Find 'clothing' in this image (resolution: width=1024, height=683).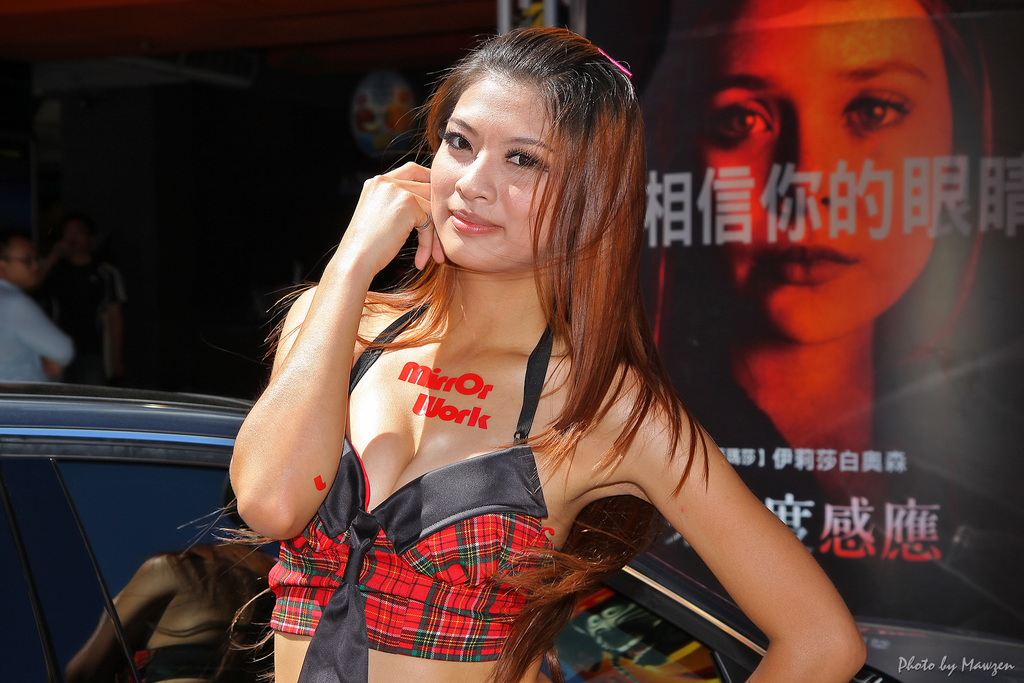
<bbox>33, 259, 127, 388</bbox>.
